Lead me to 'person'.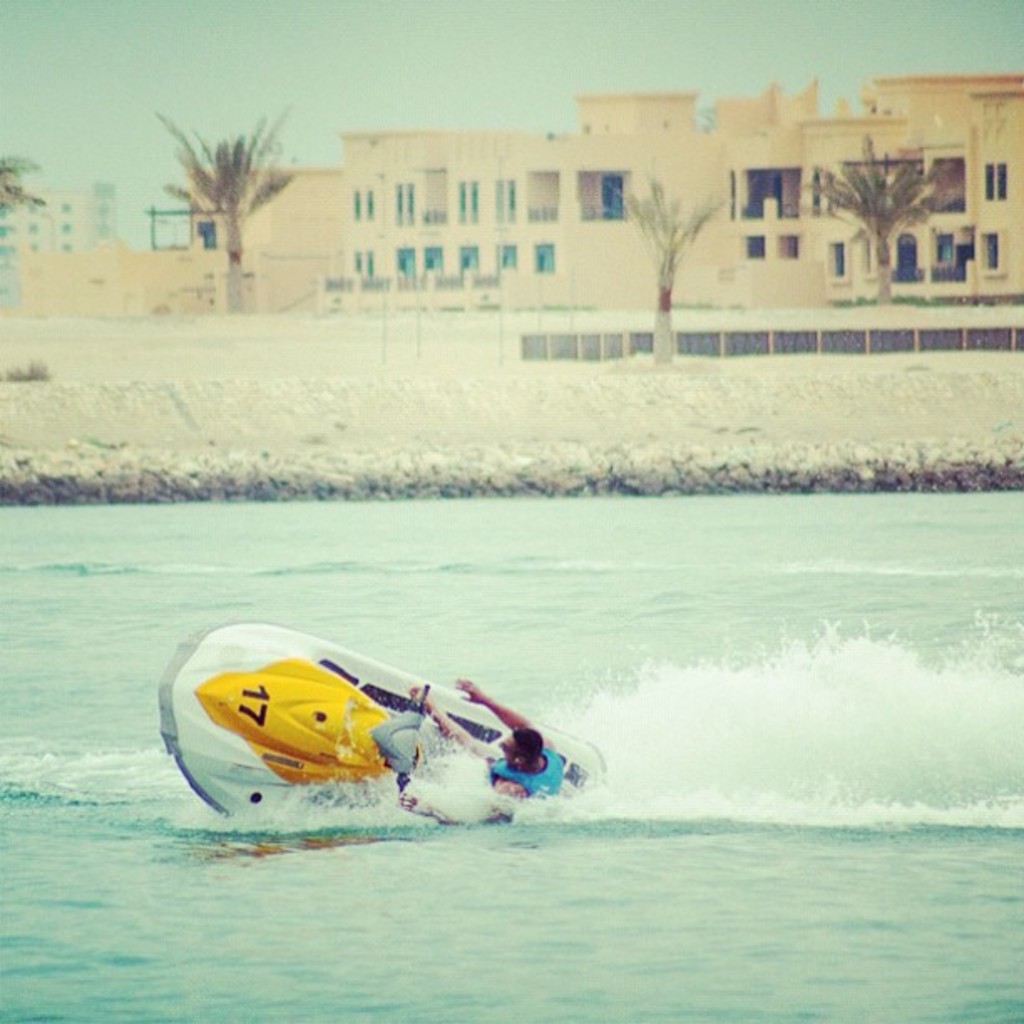
Lead to {"x1": 398, "y1": 678, "x2": 566, "y2": 823}.
